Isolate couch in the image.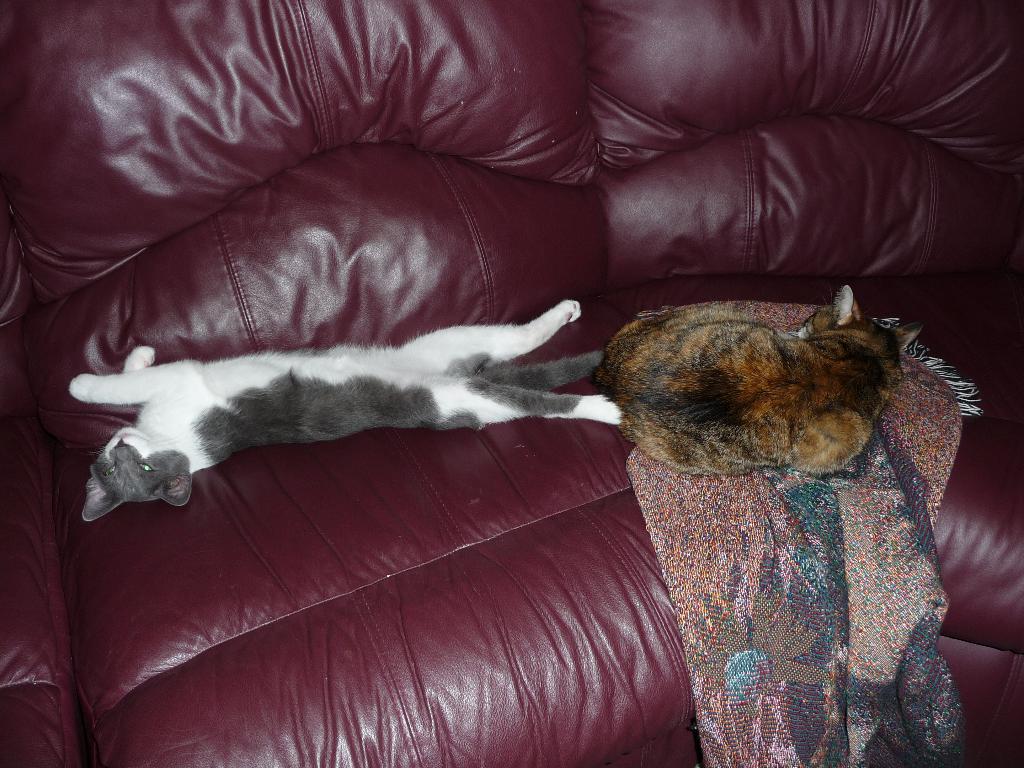
Isolated region: 0,0,938,679.
